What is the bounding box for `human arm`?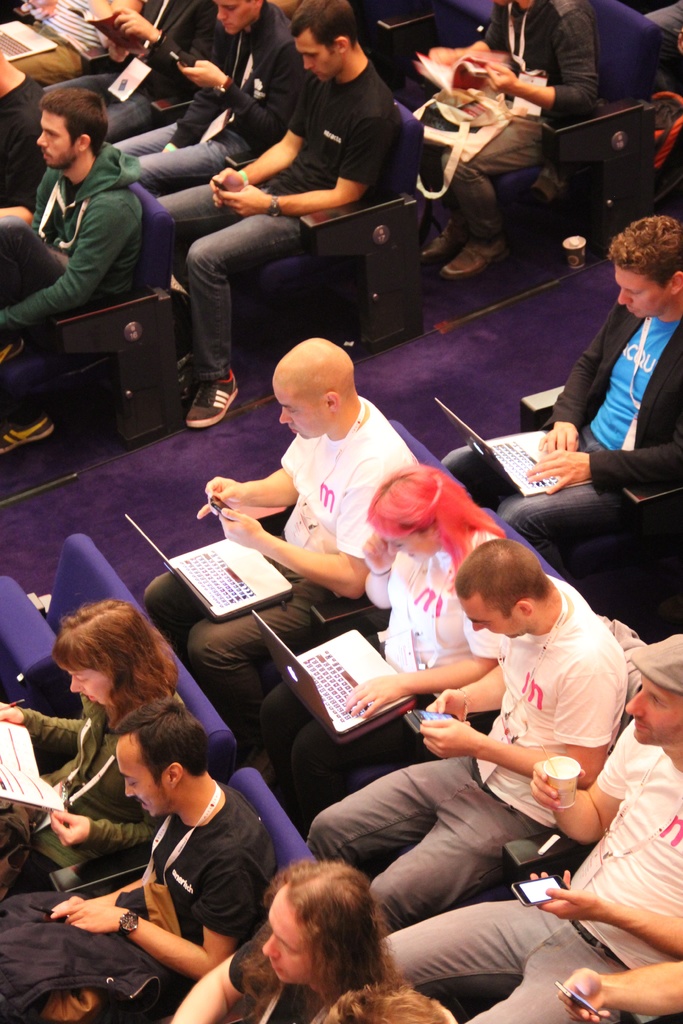
bbox=(523, 863, 682, 957).
